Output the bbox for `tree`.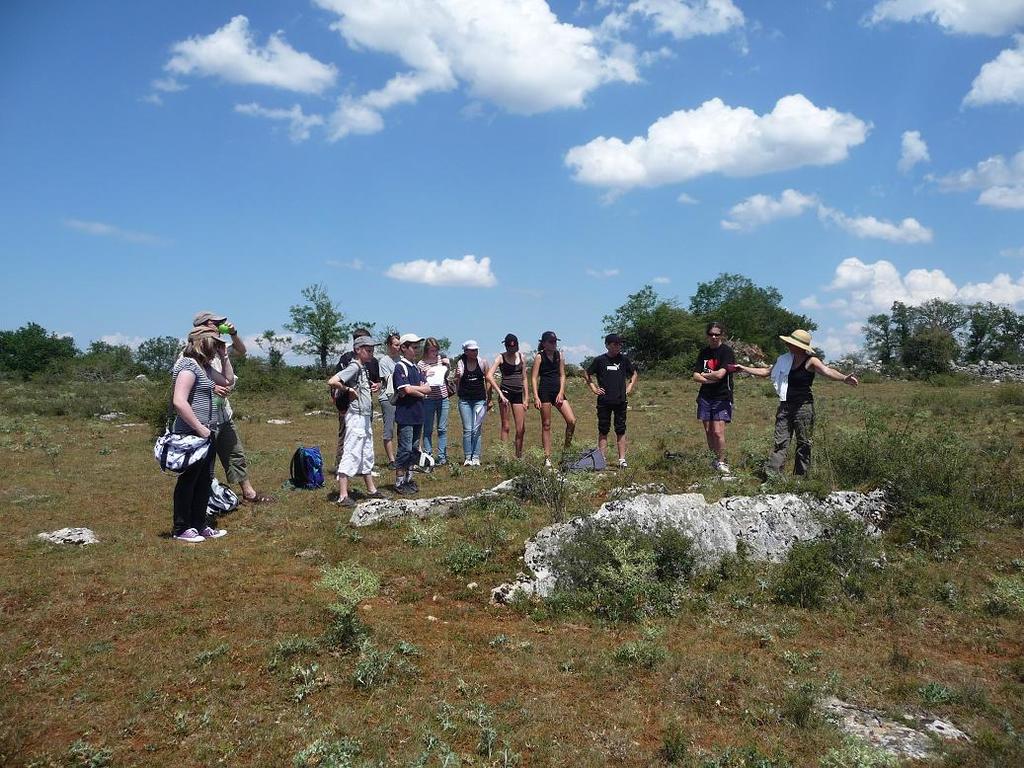
locate(899, 296, 975, 330).
